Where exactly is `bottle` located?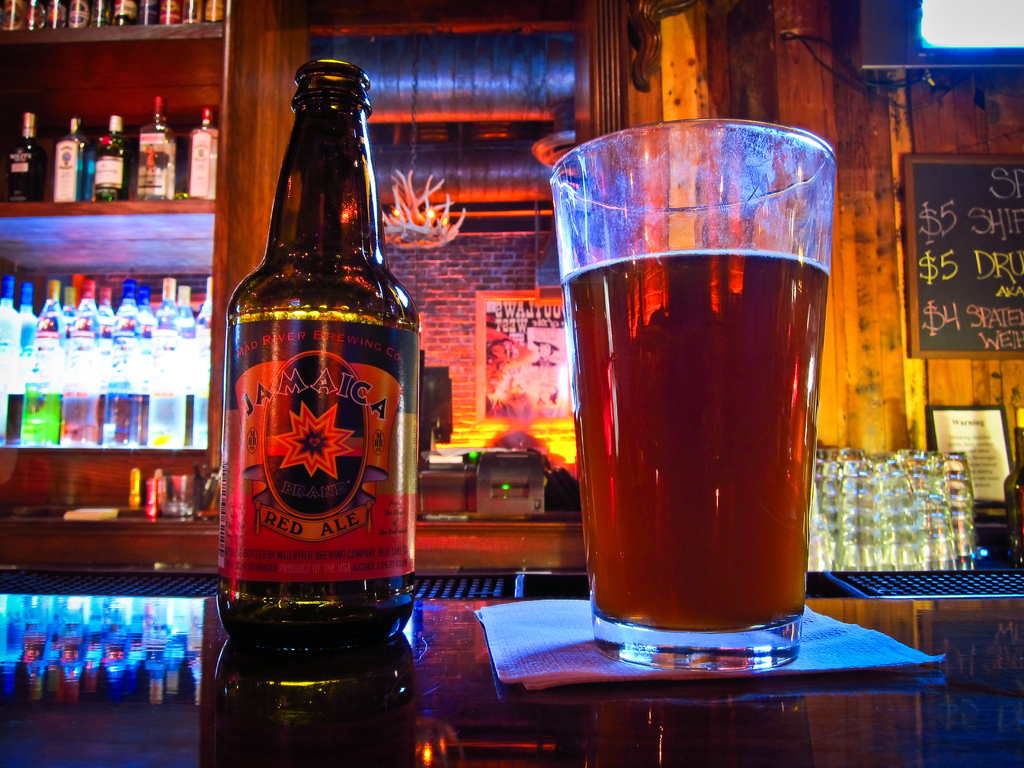
Its bounding box is locate(190, 109, 216, 199).
